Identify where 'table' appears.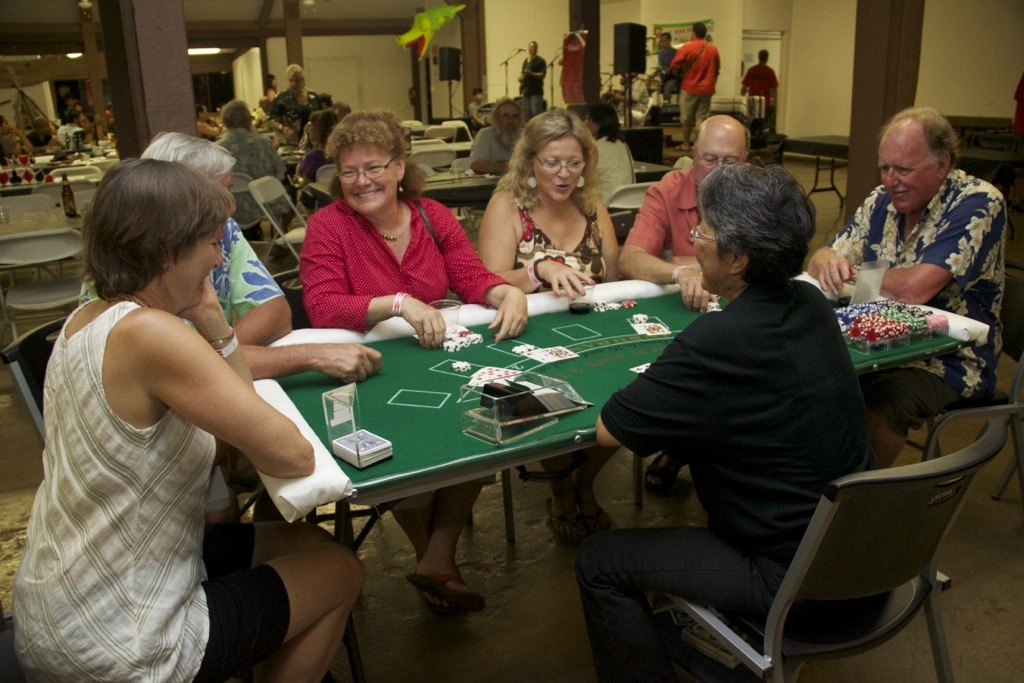
Appears at (251, 267, 992, 682).
